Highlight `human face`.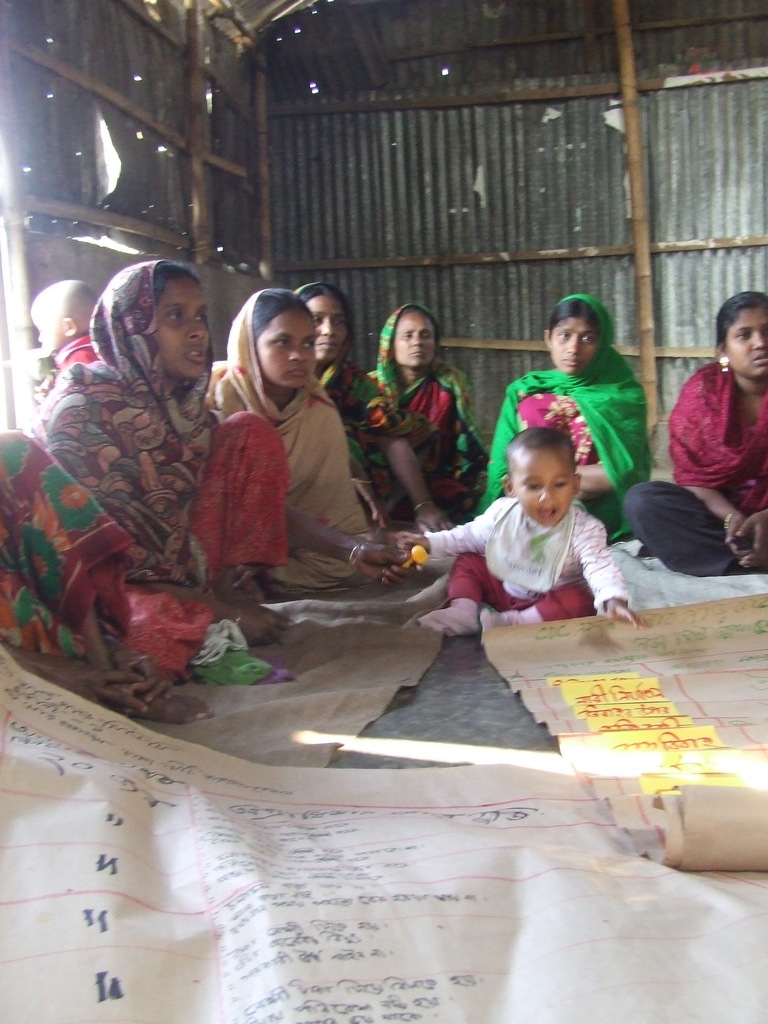
Highlighted region: l=552, t=314, r=591, b=376.
